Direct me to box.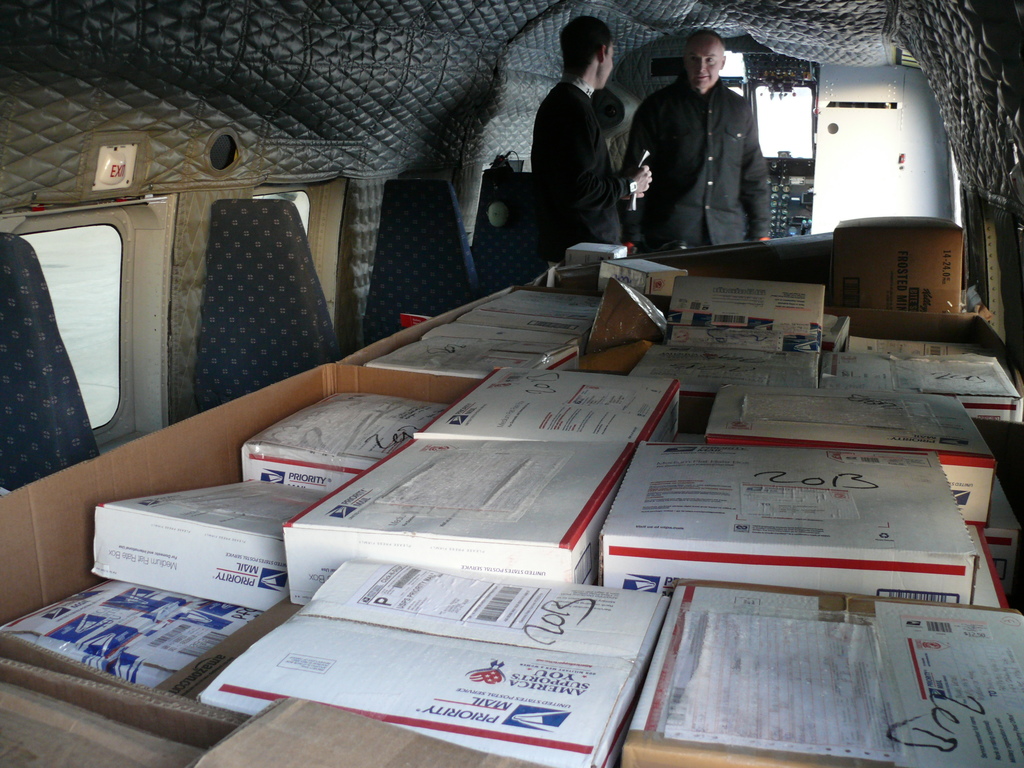
Direction: (563, 242, 632, 269).
